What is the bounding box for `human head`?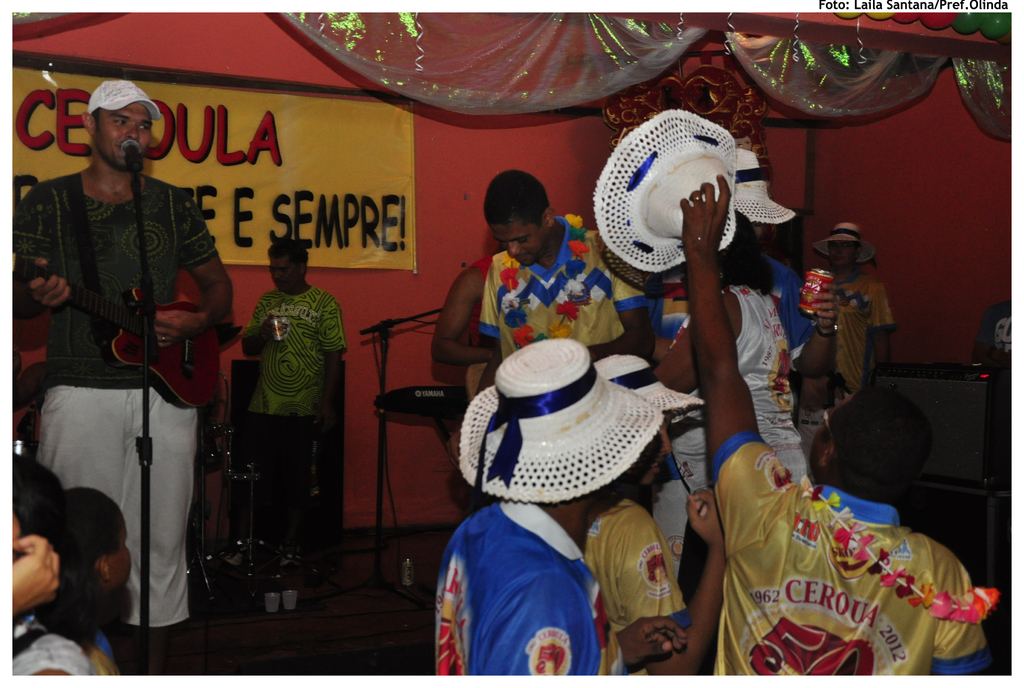
locate(474, 168, 557, 255).
